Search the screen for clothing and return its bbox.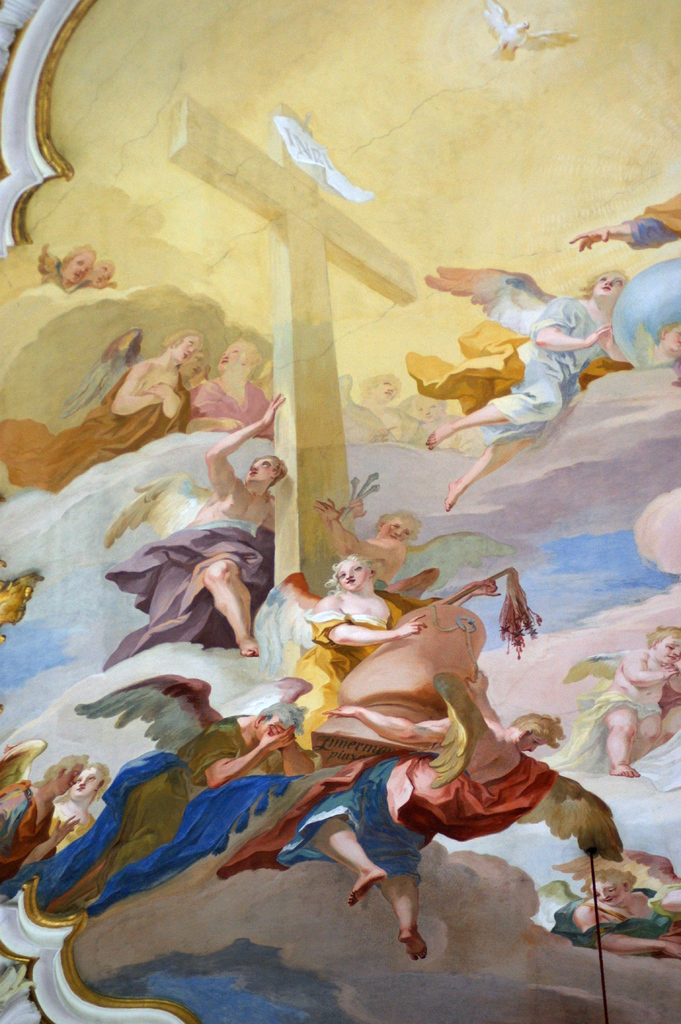
Found: detection(0, 781, 62, 875).
